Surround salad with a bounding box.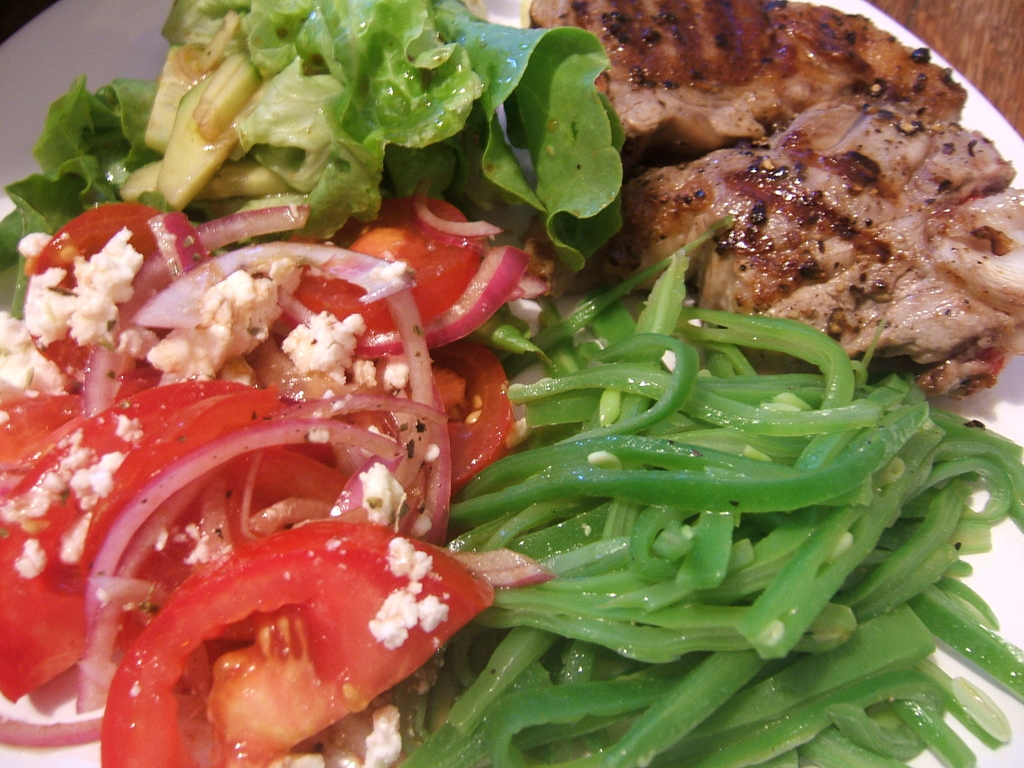
[x1=0, y1=0, x2=1023, y2=767].
